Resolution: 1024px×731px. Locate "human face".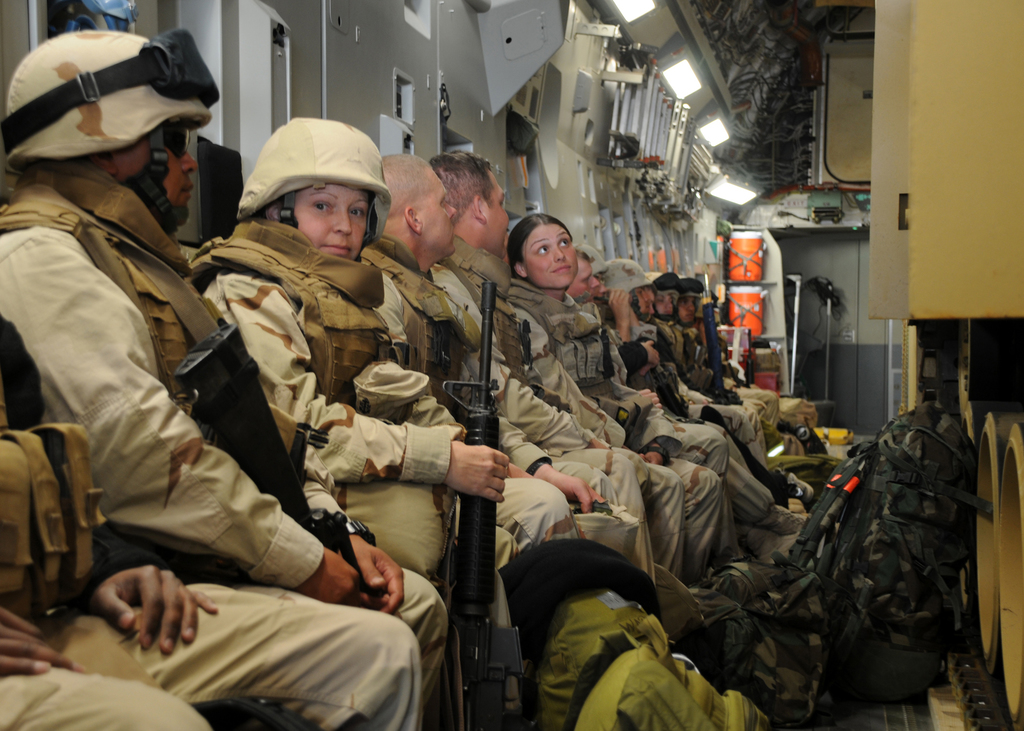
<box>109,120,198,207</box>.
